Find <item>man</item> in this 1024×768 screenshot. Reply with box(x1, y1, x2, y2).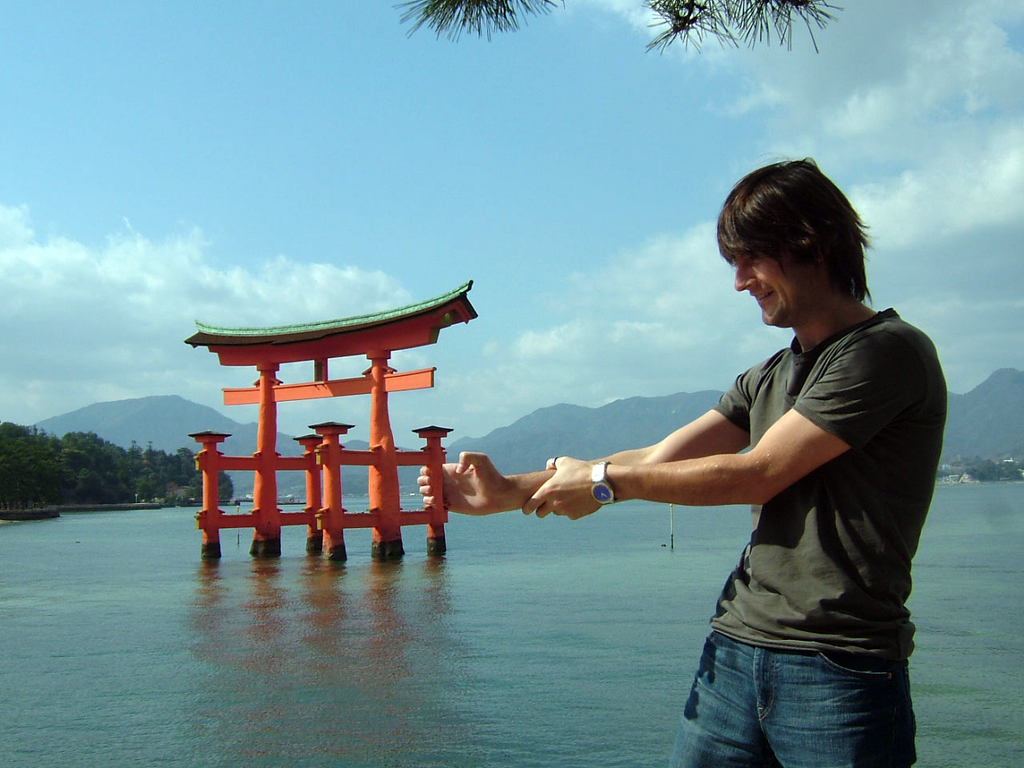
box(508, 170, 949, 747).
